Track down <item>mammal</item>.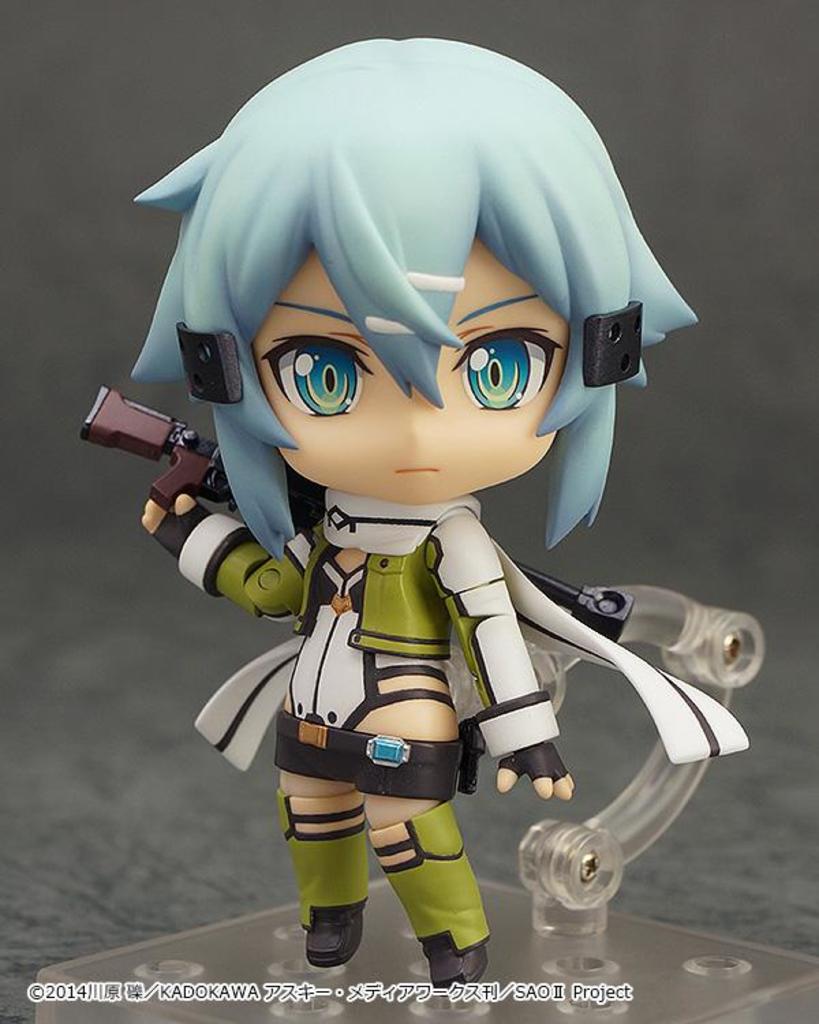
Tracked to {"x1": 121, "y1": 30, "x2": 699, "y2": 983}.
